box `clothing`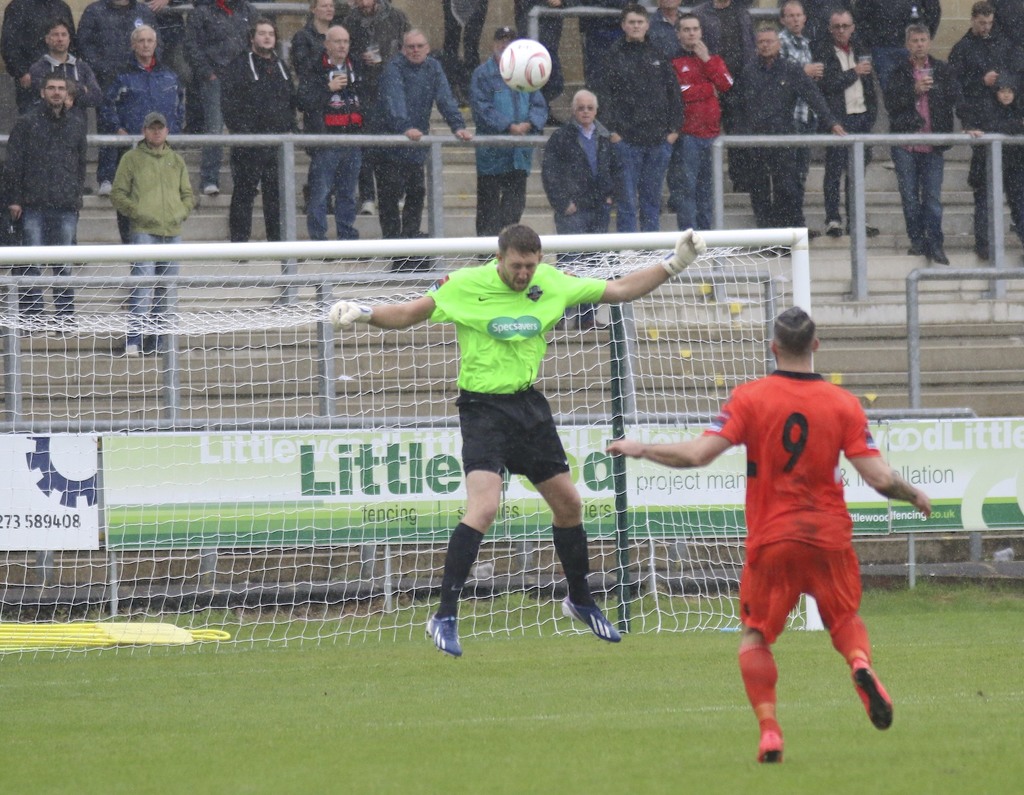
(426, 246, 620, 491)
